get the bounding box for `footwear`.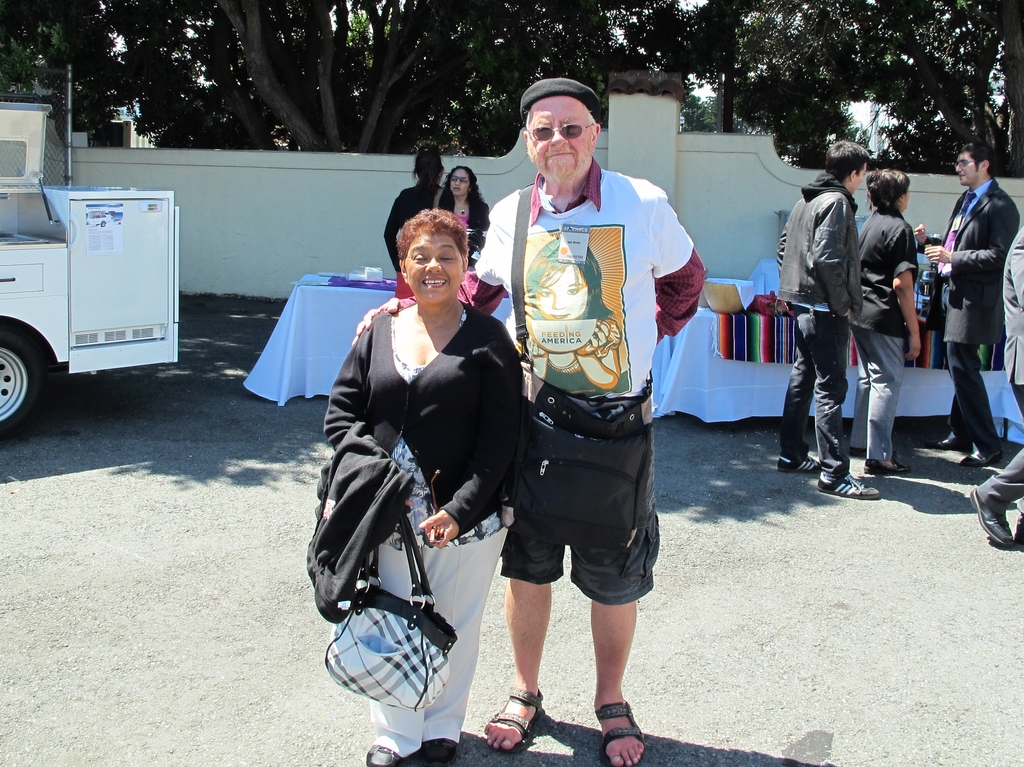
region(929, 432, 969, 449).
